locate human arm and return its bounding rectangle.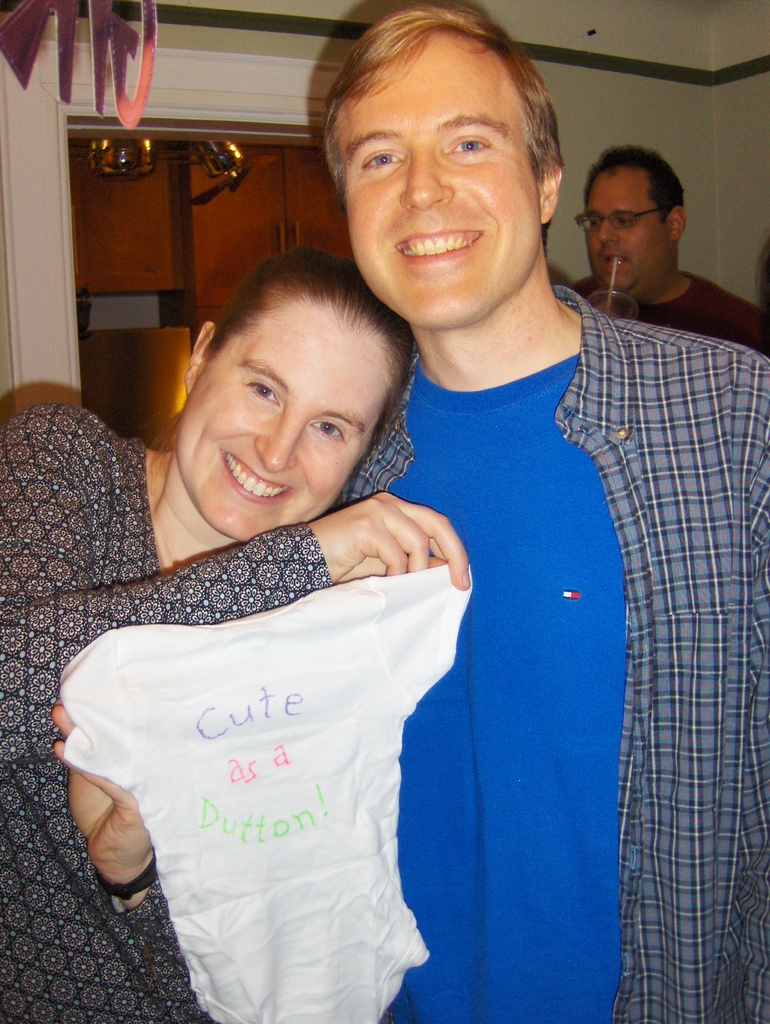
bbox(61, 702, 216, 1022).
